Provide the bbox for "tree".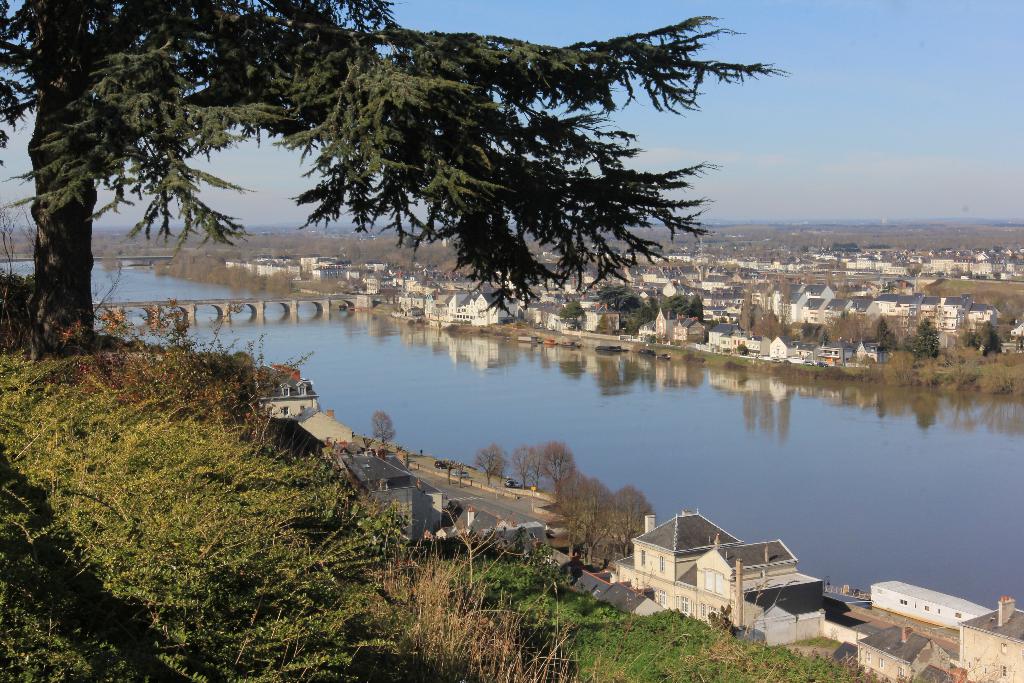
[737,292,782,352].
